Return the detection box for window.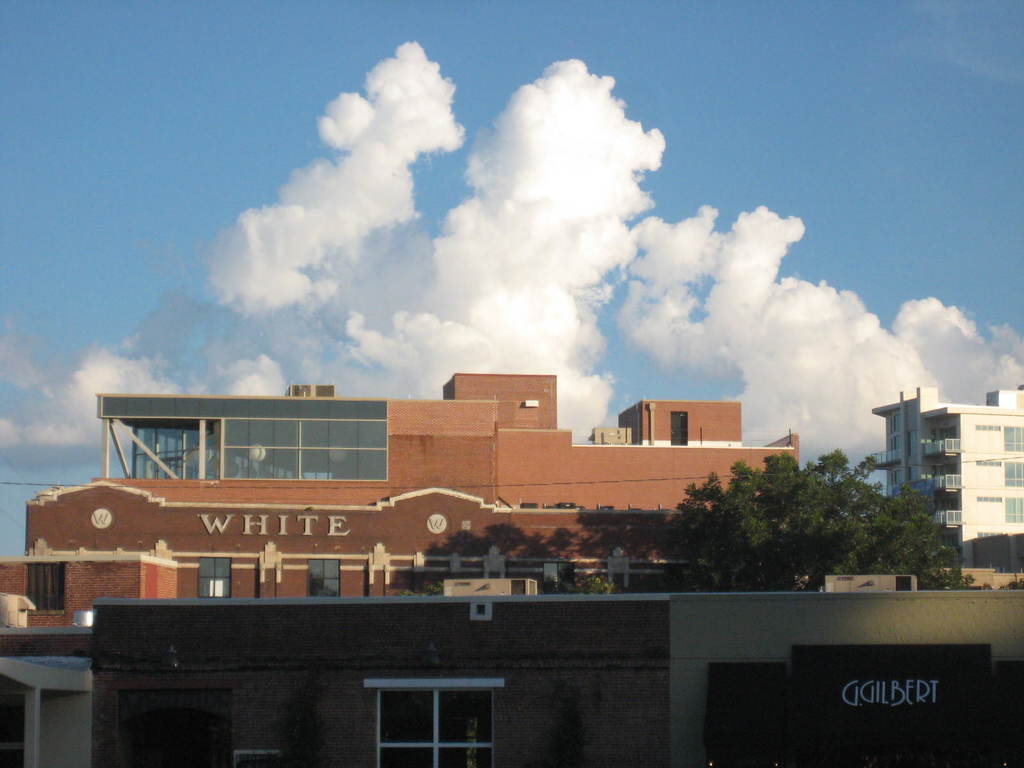
975,459,1000,468.
